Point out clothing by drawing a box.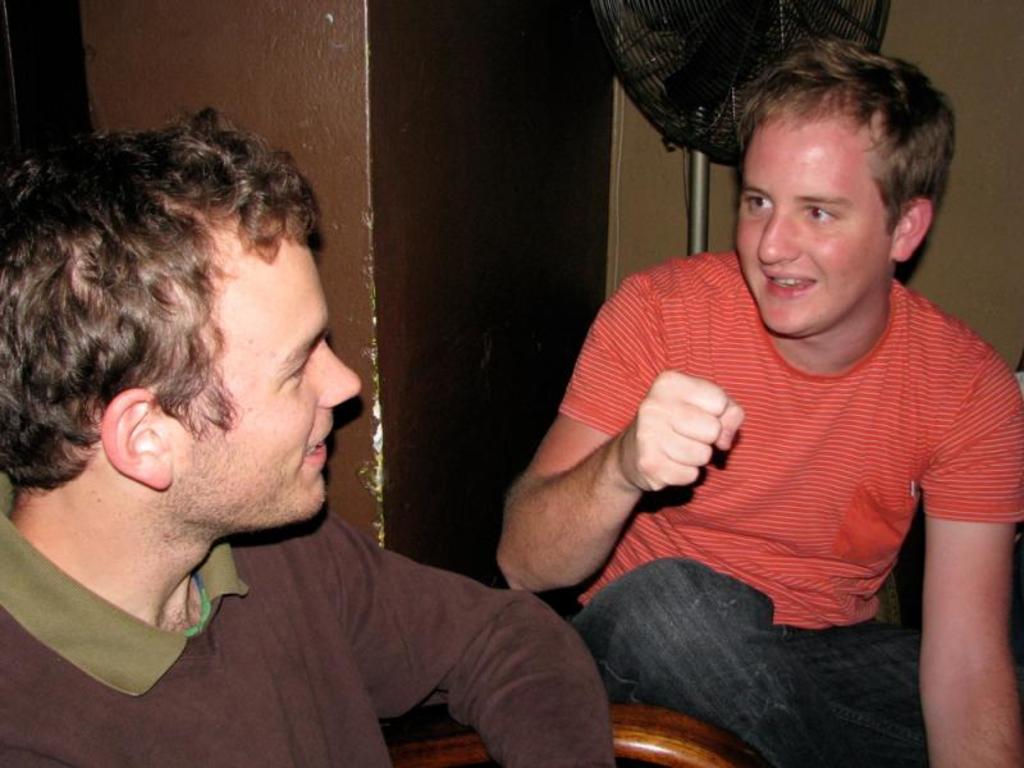
(0,502,628,767).
